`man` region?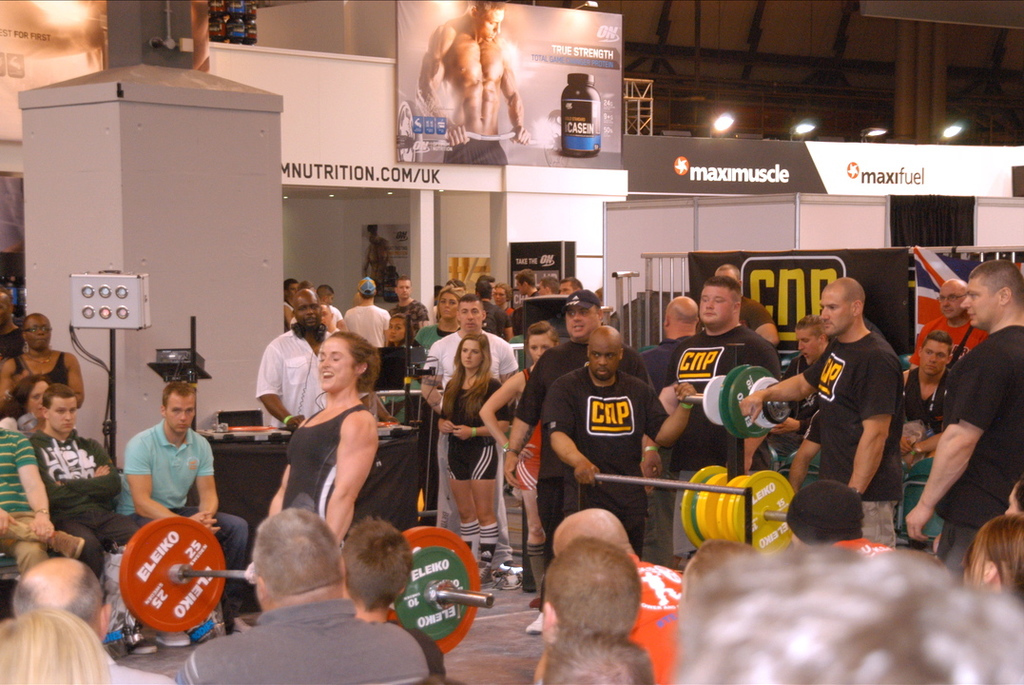
(108, 379, 248, 629)
